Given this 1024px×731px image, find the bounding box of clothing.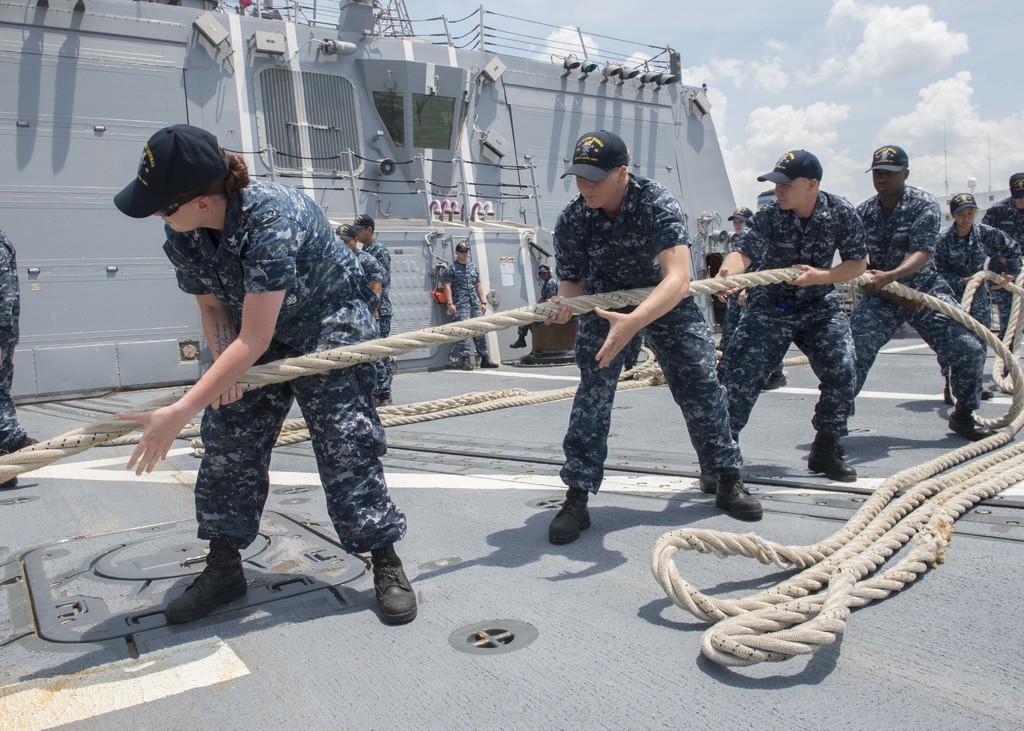
detection(716, 233, 785, 372).
